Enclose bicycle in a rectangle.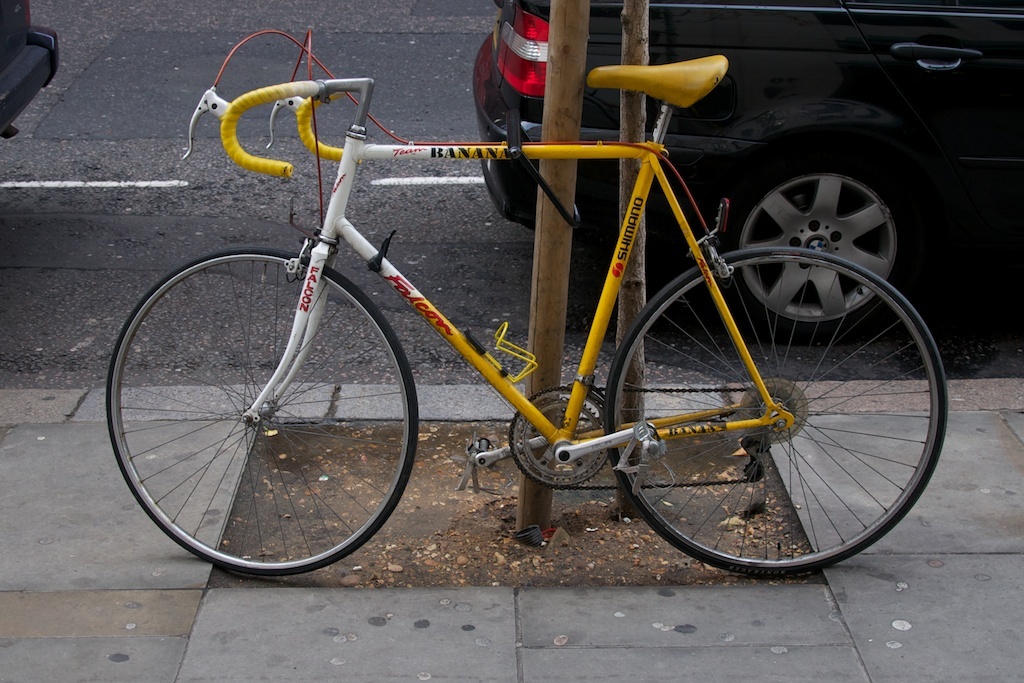
box=[103, 35, 938, 598].
